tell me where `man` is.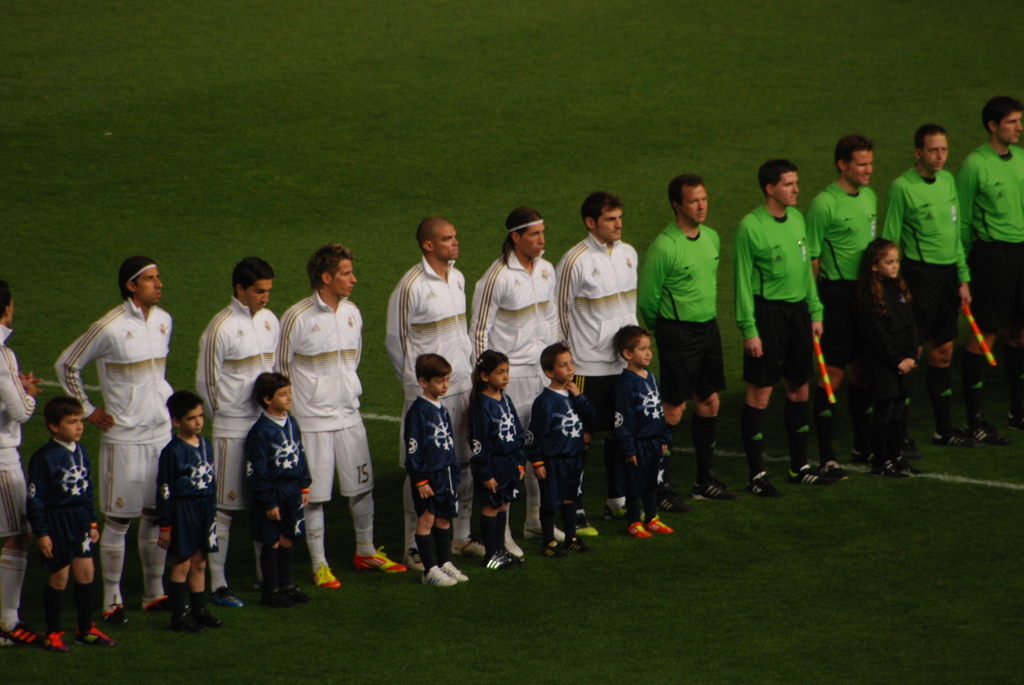
`man` is at (467,210,564,559).
